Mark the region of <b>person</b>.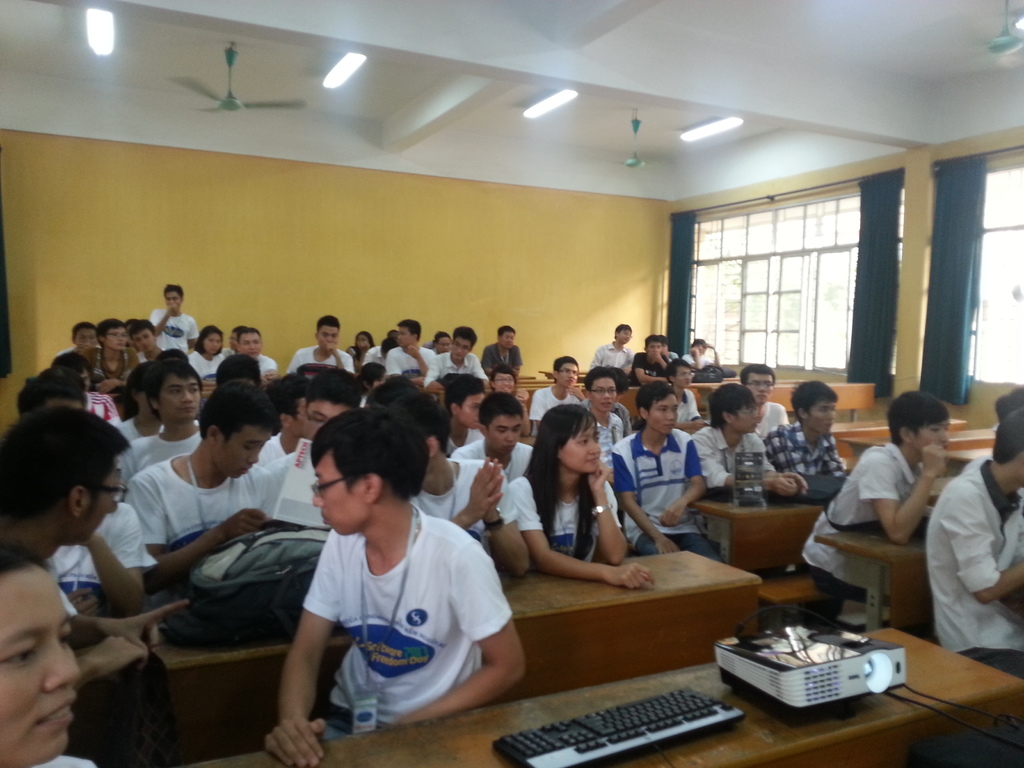
Region: <bbox>445, 388, 541, 485</bbox>.
